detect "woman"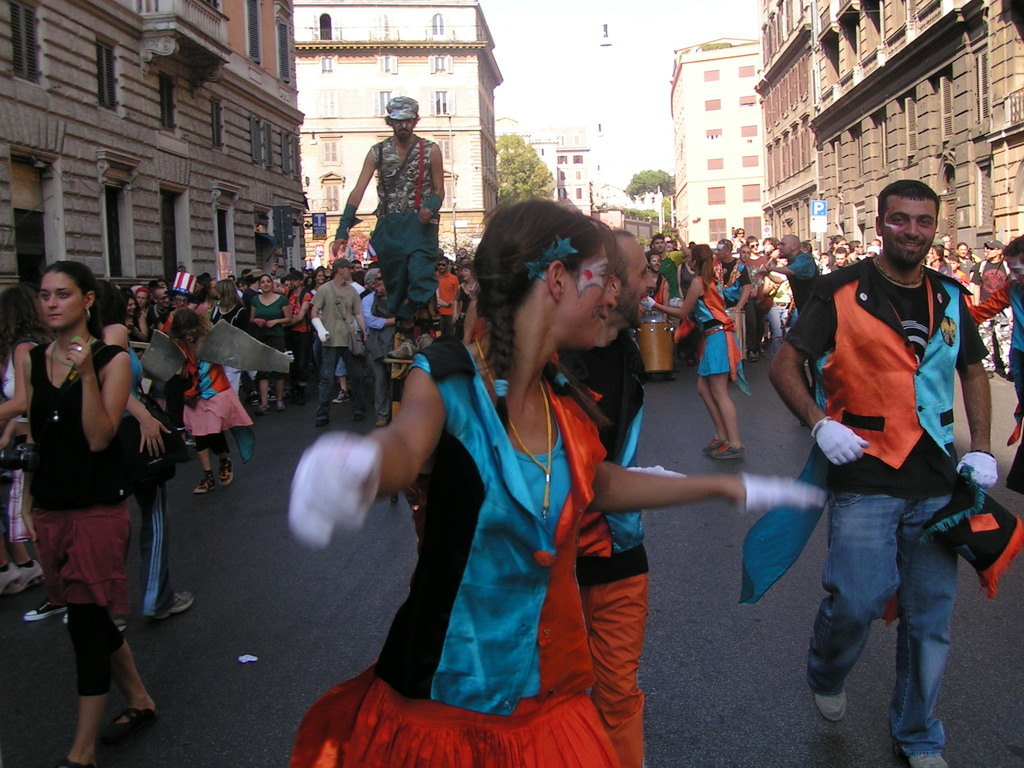
bbox=[0, 285, 52, 596]
